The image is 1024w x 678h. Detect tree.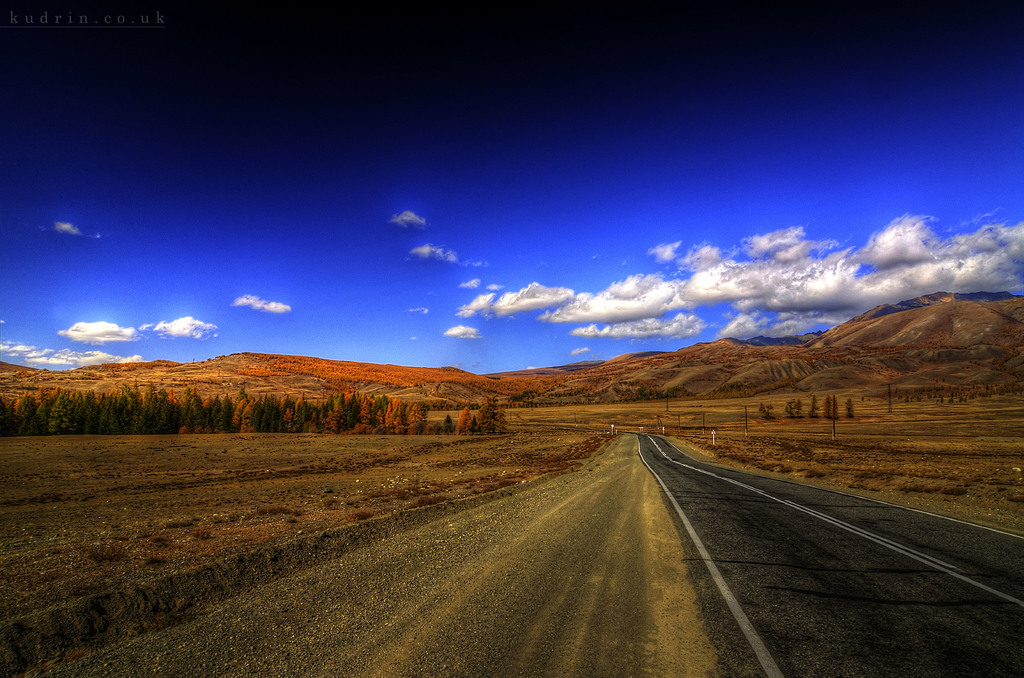
Detection: rect(845, 396, 855, 423).
